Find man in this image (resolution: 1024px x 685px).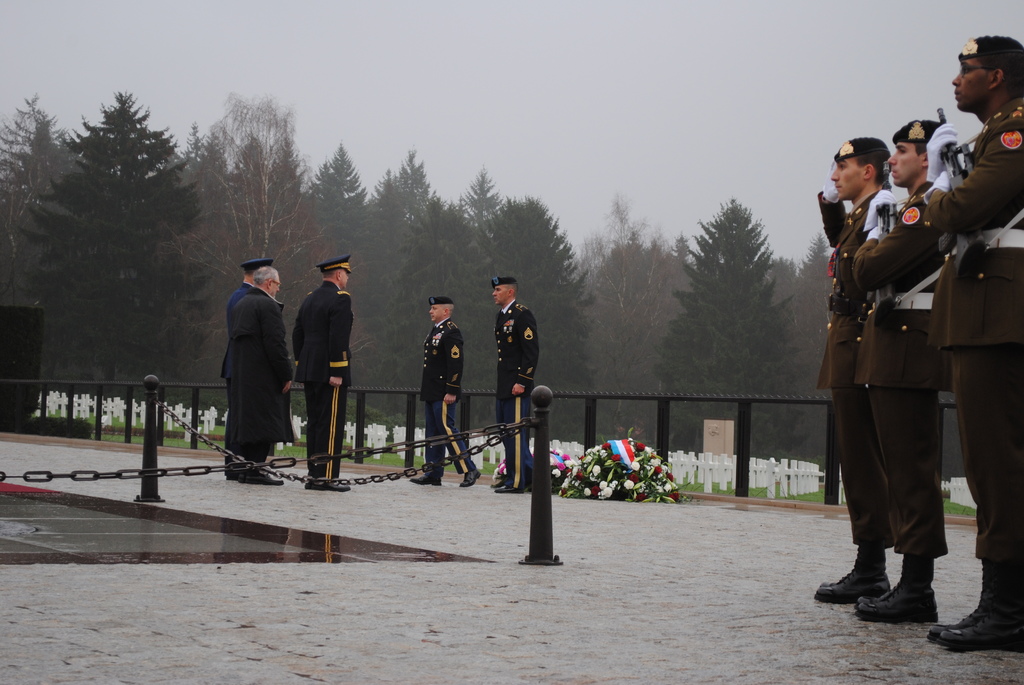
<region>845, 114, 963, 632</region>.
